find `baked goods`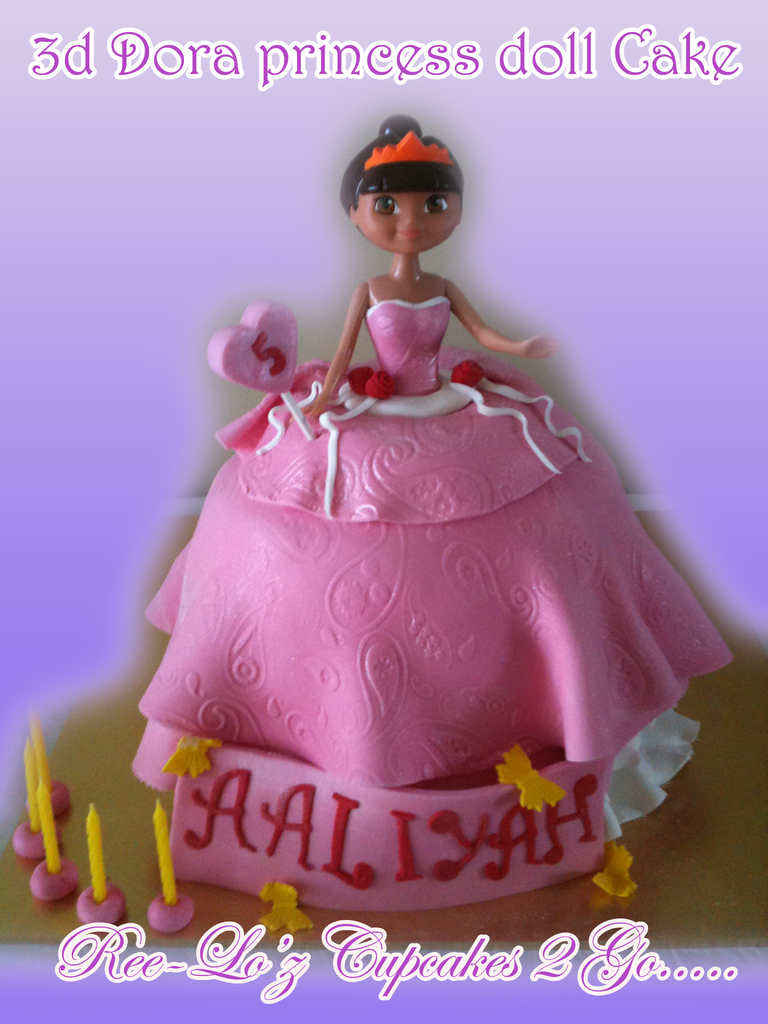
<box>123,345,737,922</box>
